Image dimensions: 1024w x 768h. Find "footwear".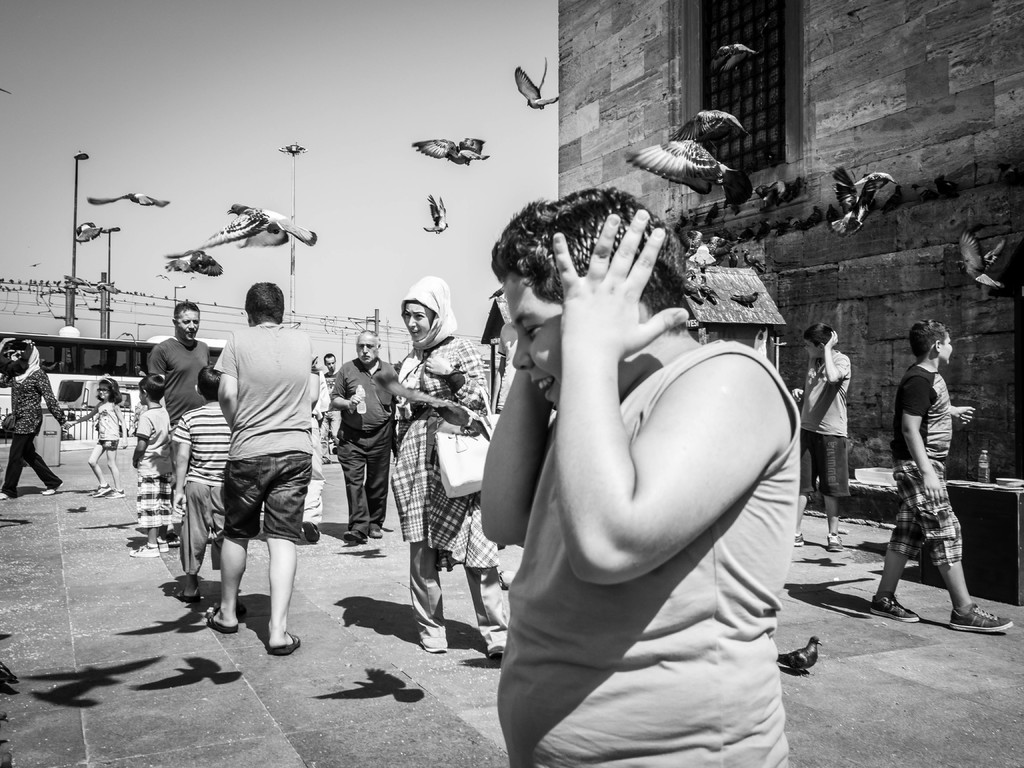
<box>412,637,439,655</box>.
